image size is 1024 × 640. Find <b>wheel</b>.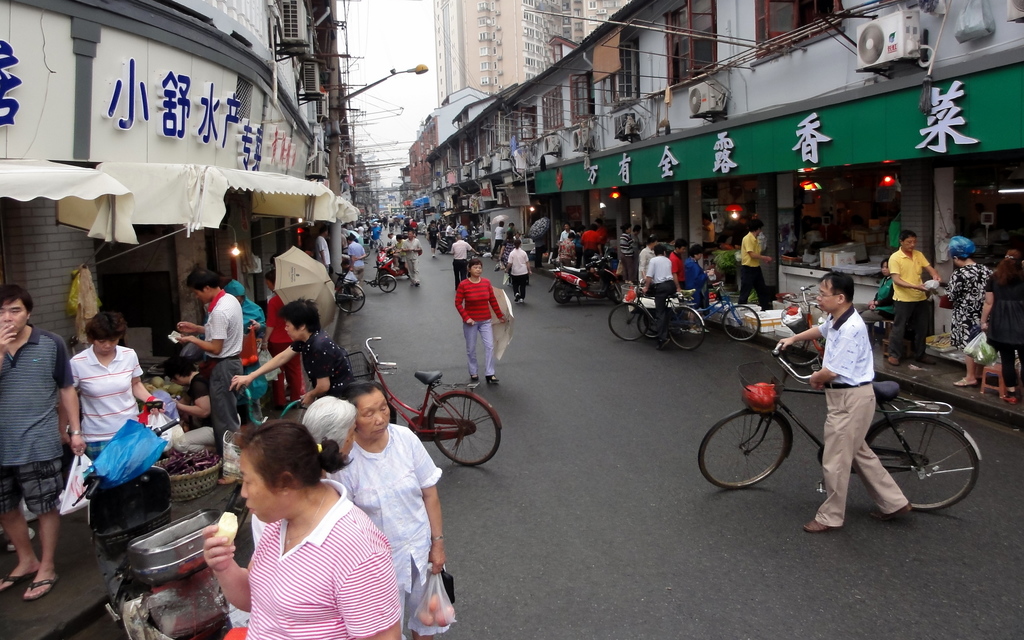
430 392 501 466.
